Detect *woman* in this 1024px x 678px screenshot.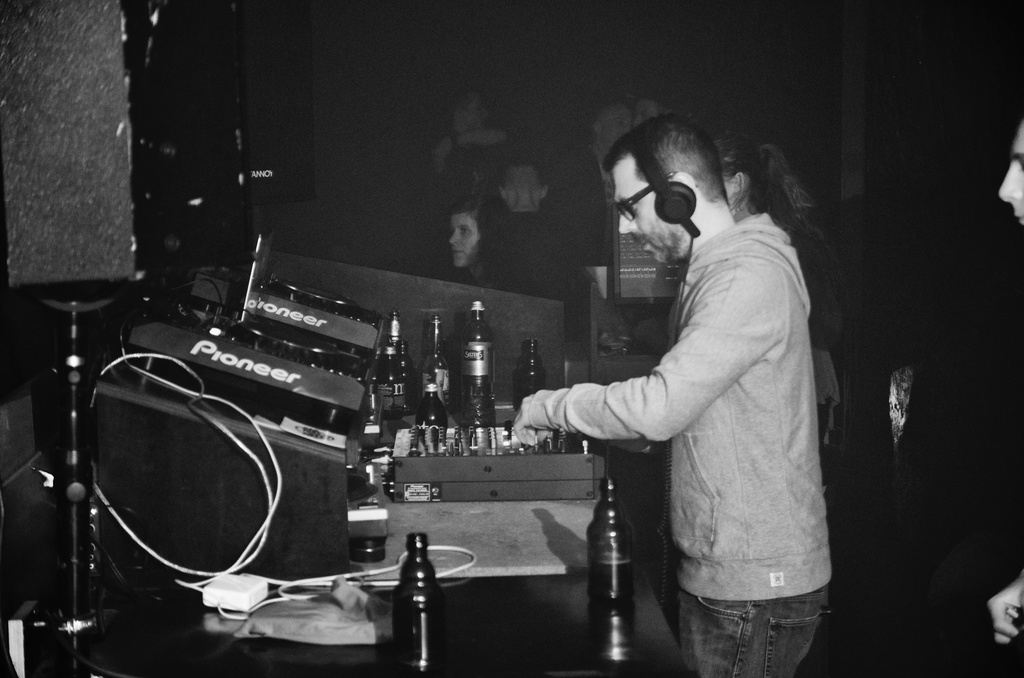
Detection: [713, 139, 840, 454].
